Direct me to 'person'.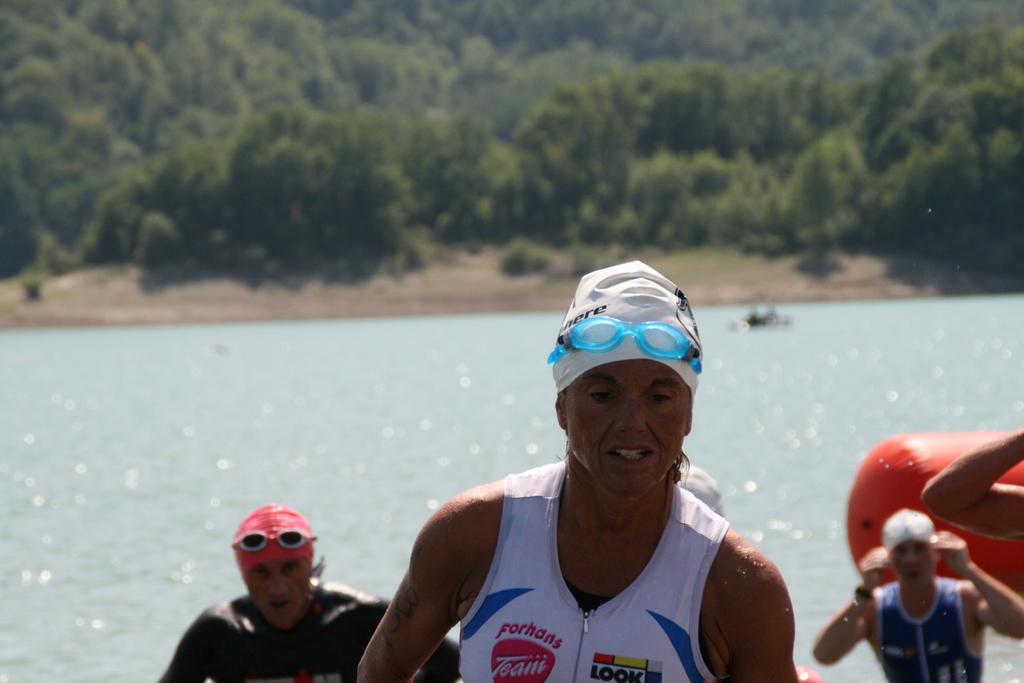
Direction: Rect(812, 513, 1023, 682).
